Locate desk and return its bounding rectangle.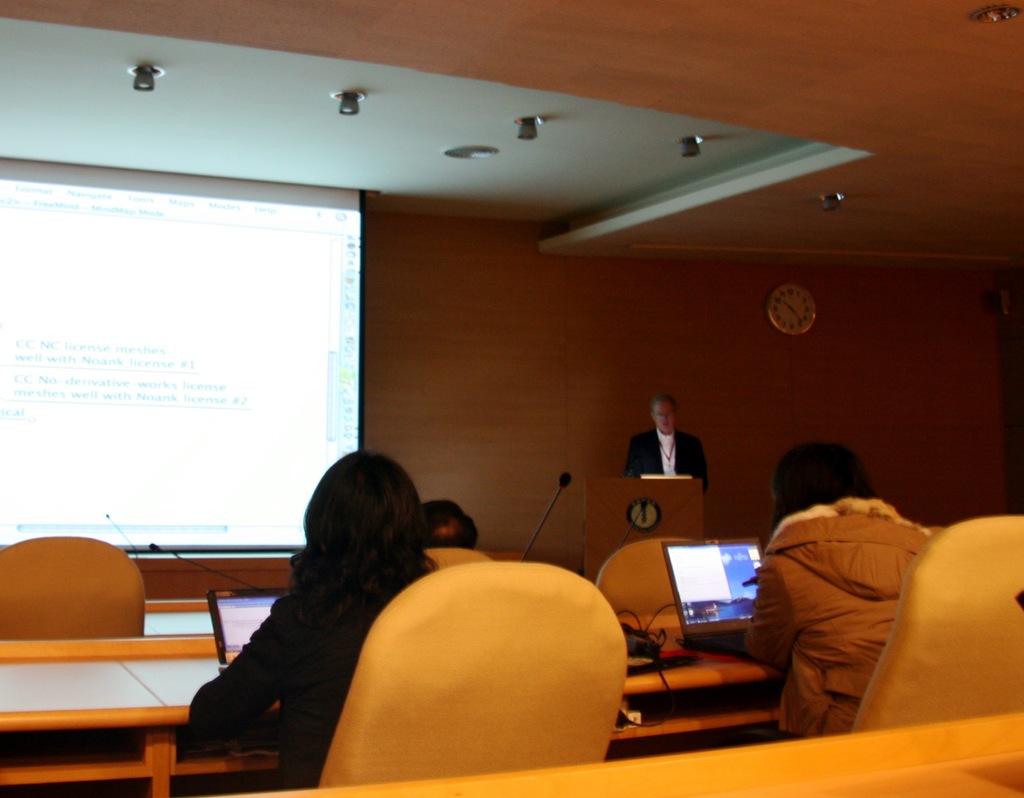
BBox(586, 479, 705, 578).
